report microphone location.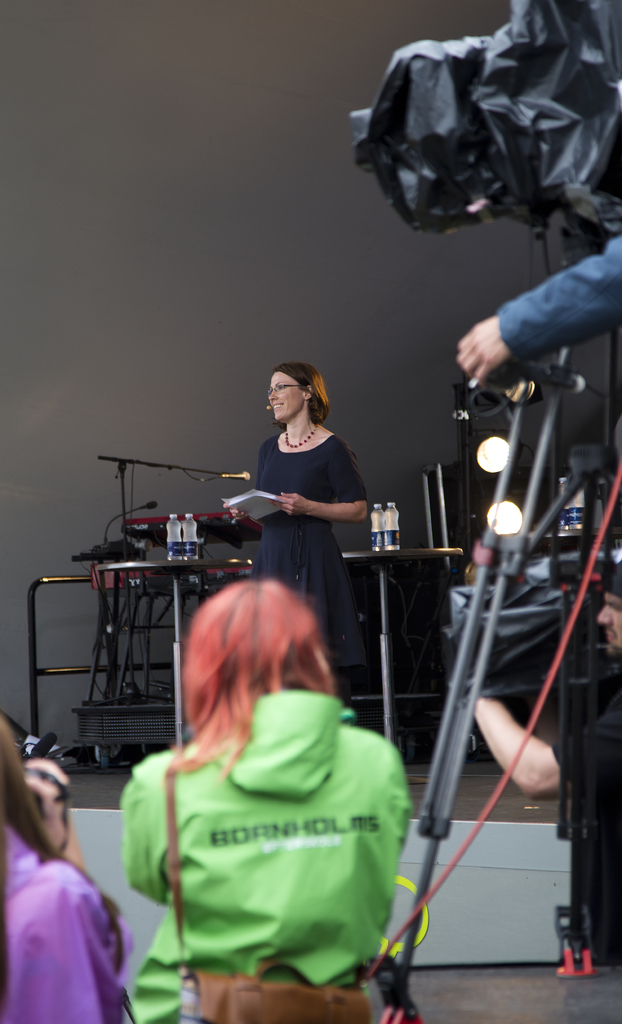
Report: [144, 501, 158, 511].
